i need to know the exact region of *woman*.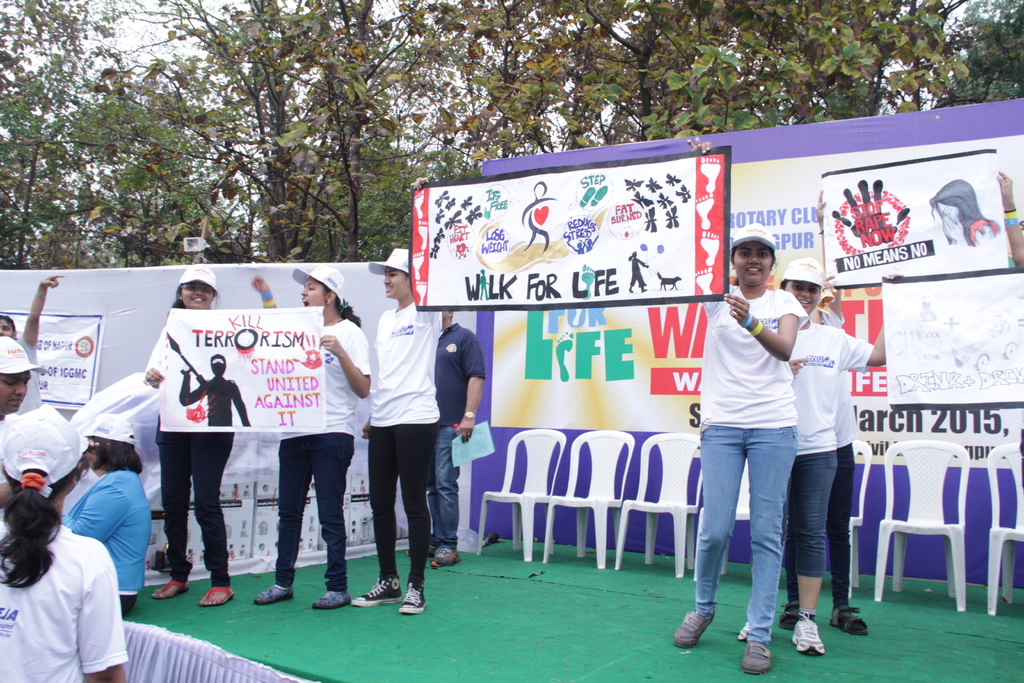
Region: [x1=58, y1=414, x2=151, y2=618].
